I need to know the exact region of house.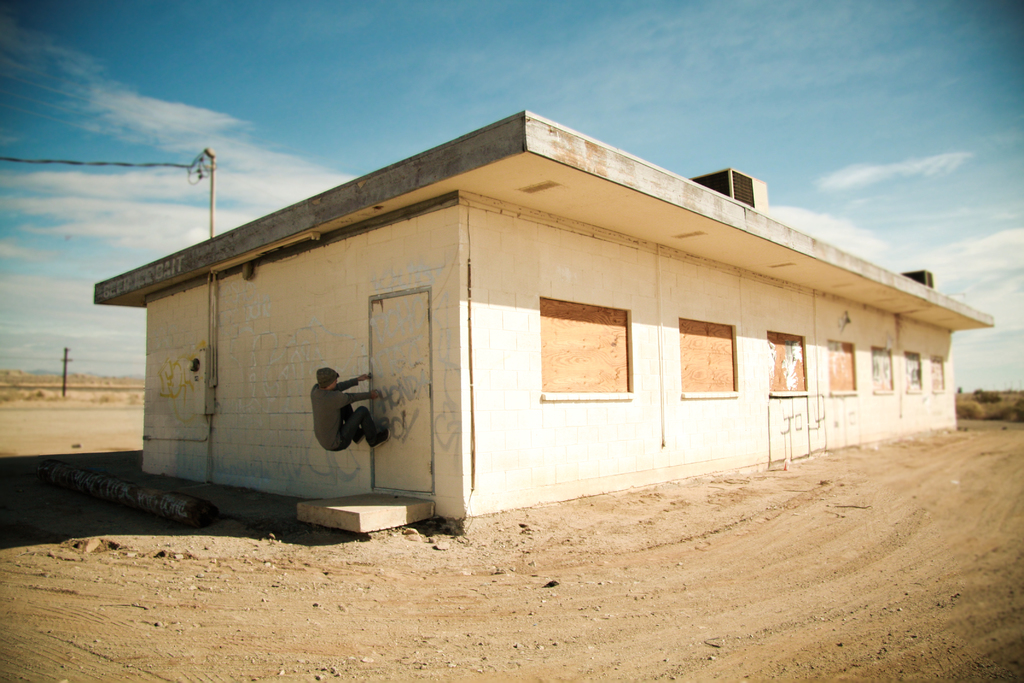
Region: box=[94, 101, 991, 551].
